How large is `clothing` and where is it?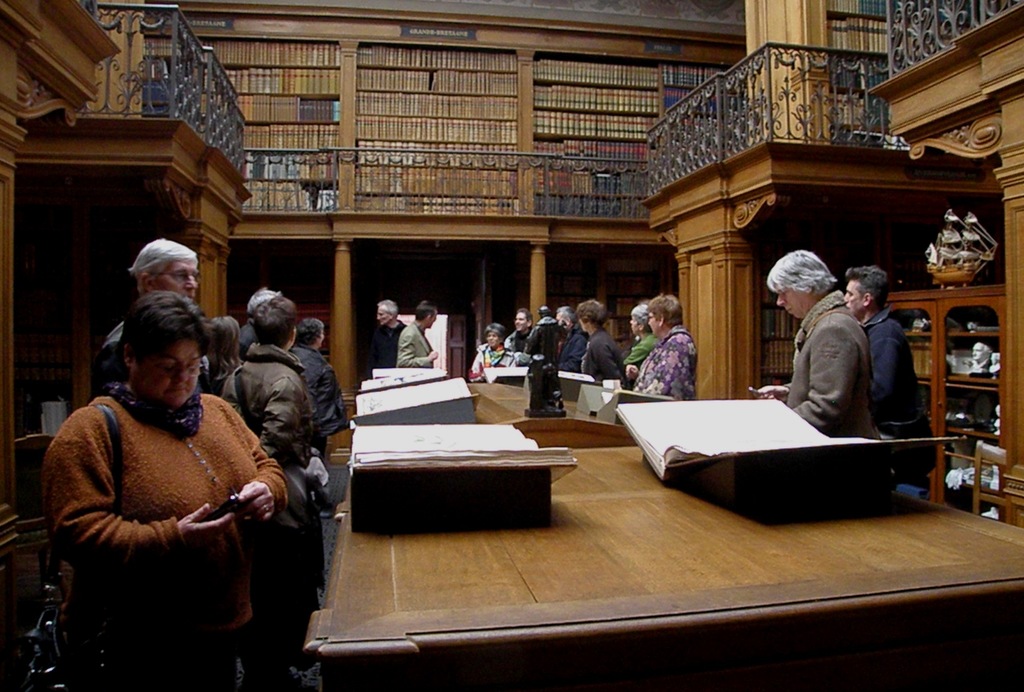
Bounding box: [503,325,531,359].
